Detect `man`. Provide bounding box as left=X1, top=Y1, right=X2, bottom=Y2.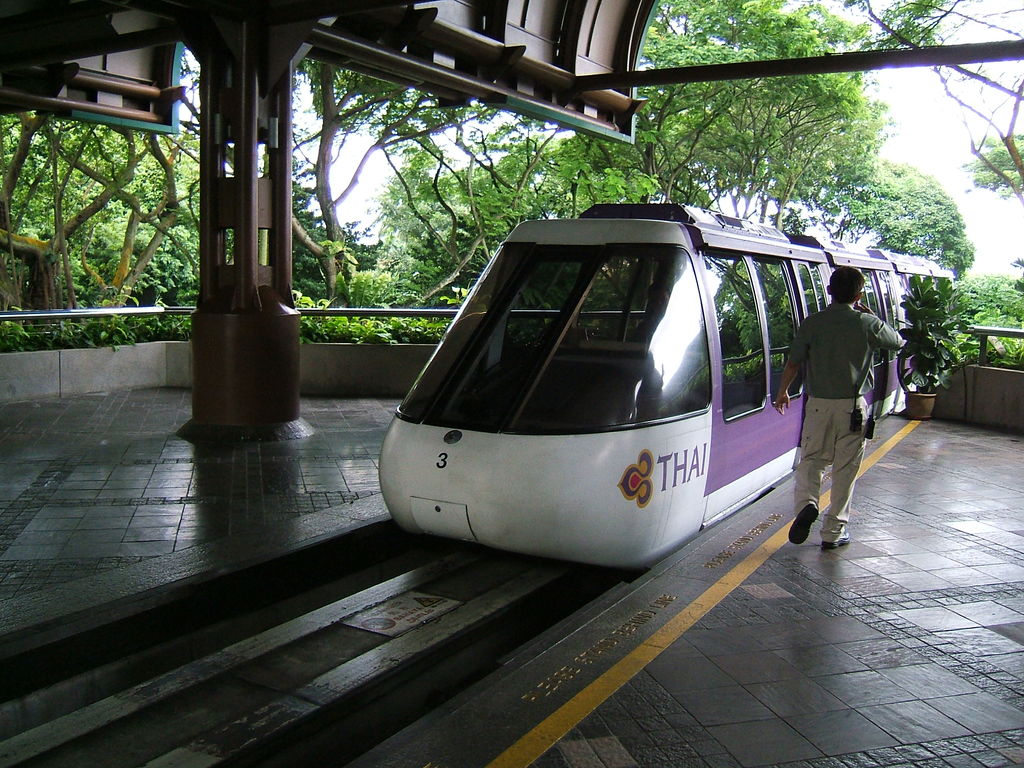
left=793, top=260, right=896, bottom=551.
